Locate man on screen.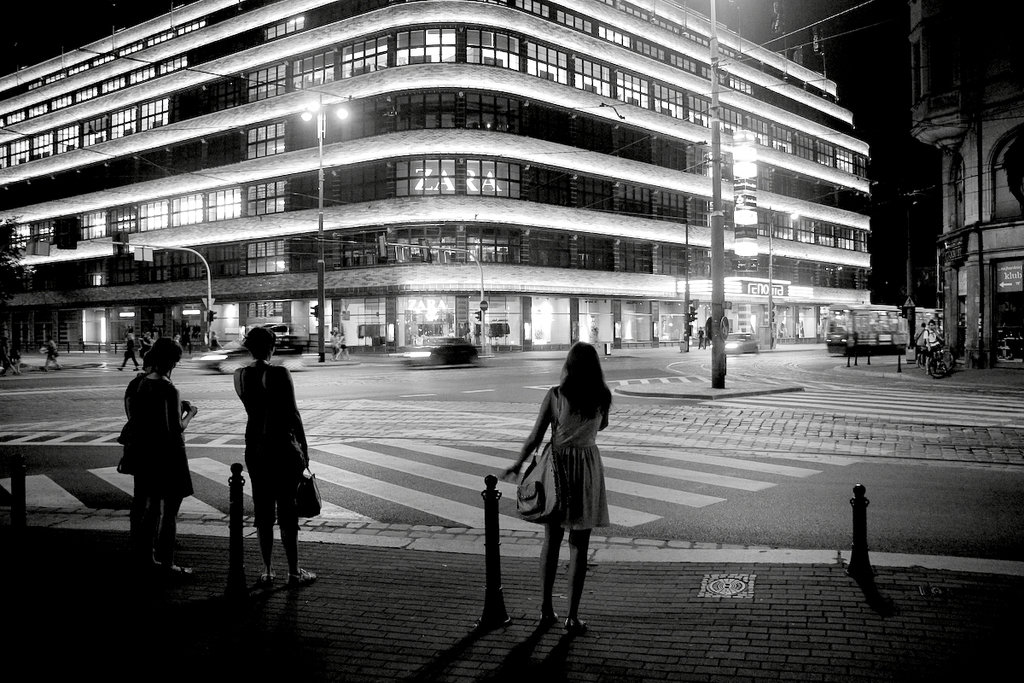
On screen at detection(96, 337, 180, 557).
